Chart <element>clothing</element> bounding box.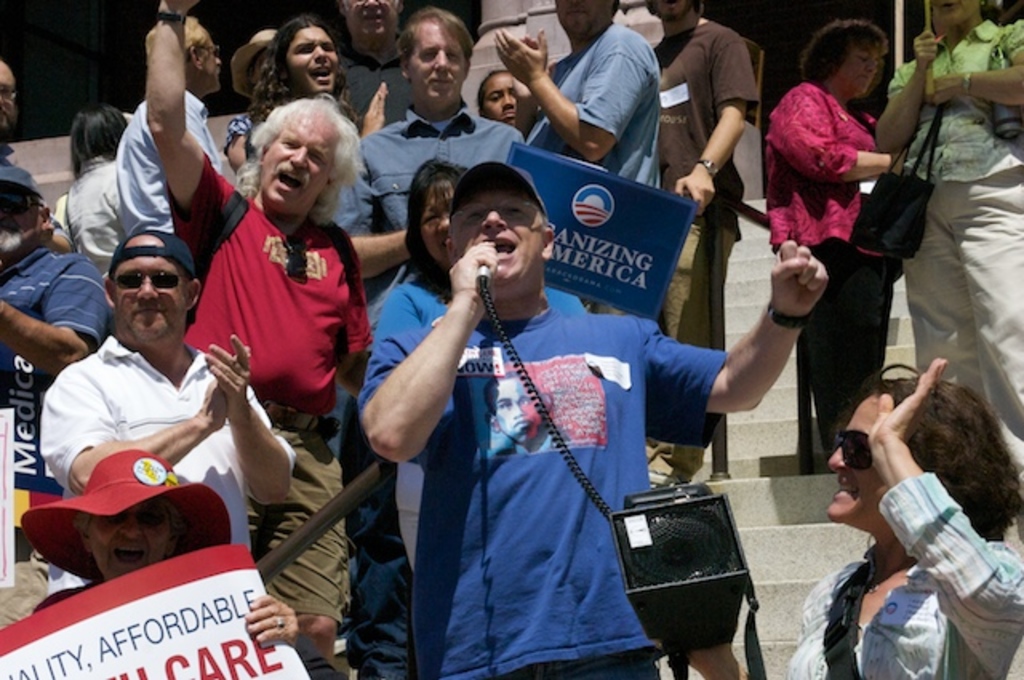
Charted: [left=264, top=416, right=357, bottom=678].
